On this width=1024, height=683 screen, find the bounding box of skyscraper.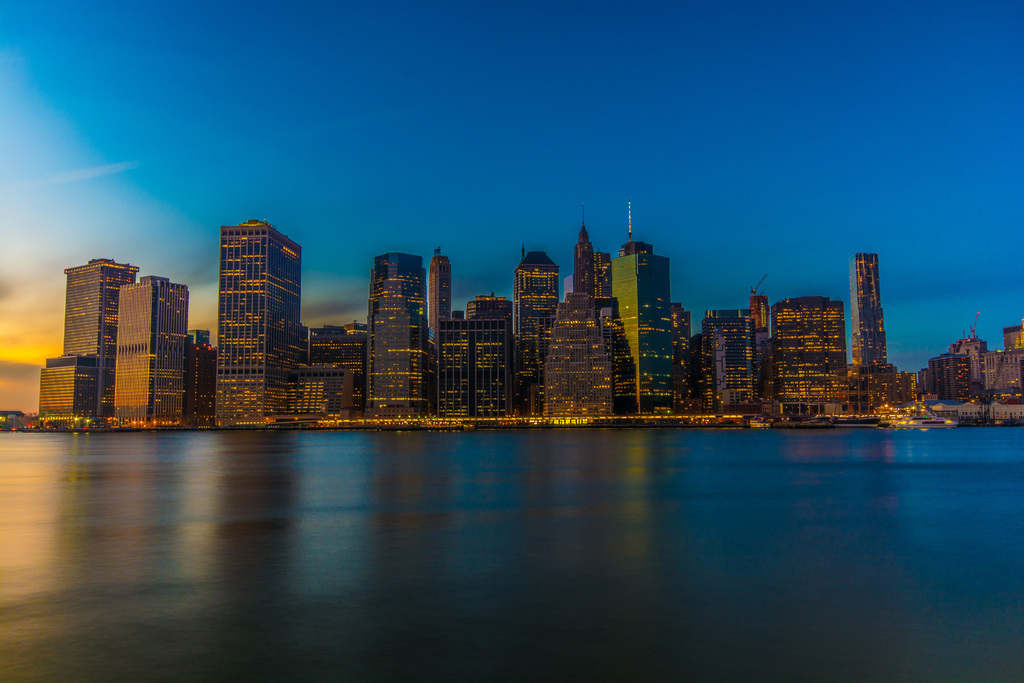
Bounding box: (704, 300, 754, 418).
